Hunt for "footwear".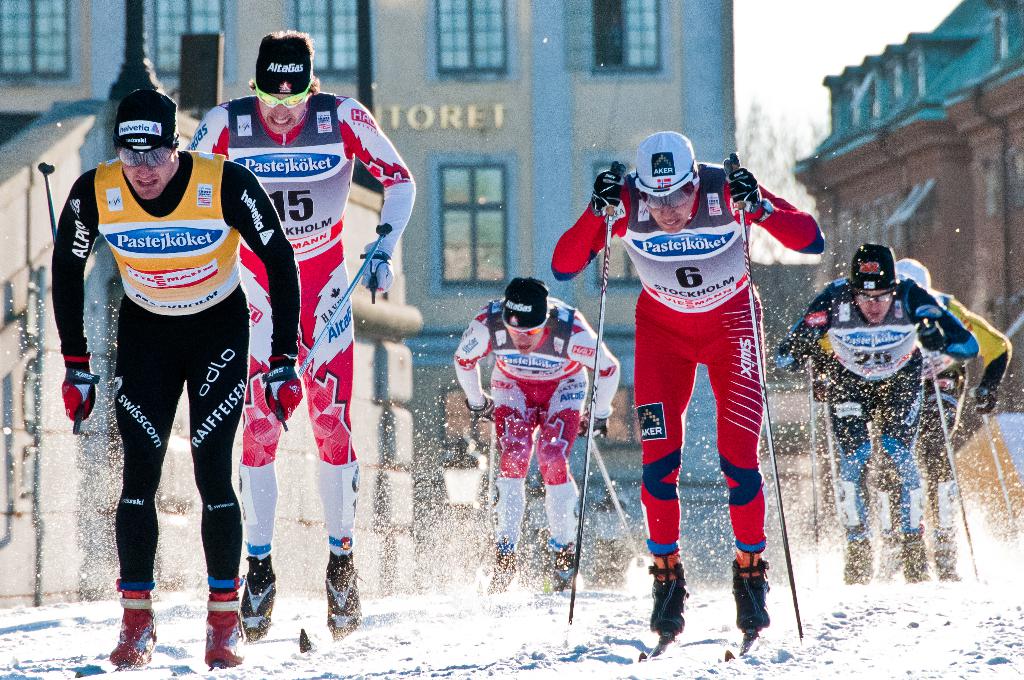
Hunted down at 902 529 930 581.
